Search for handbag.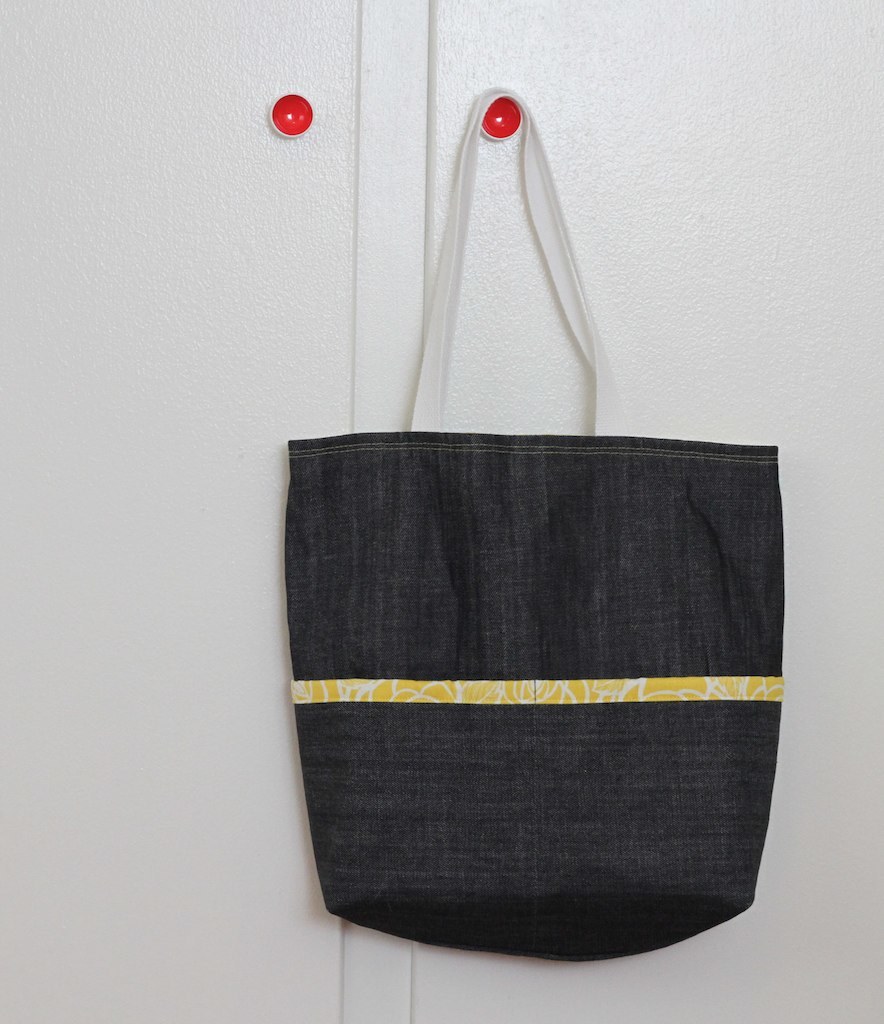
Found at Rect(284, 85, 780, 962).
